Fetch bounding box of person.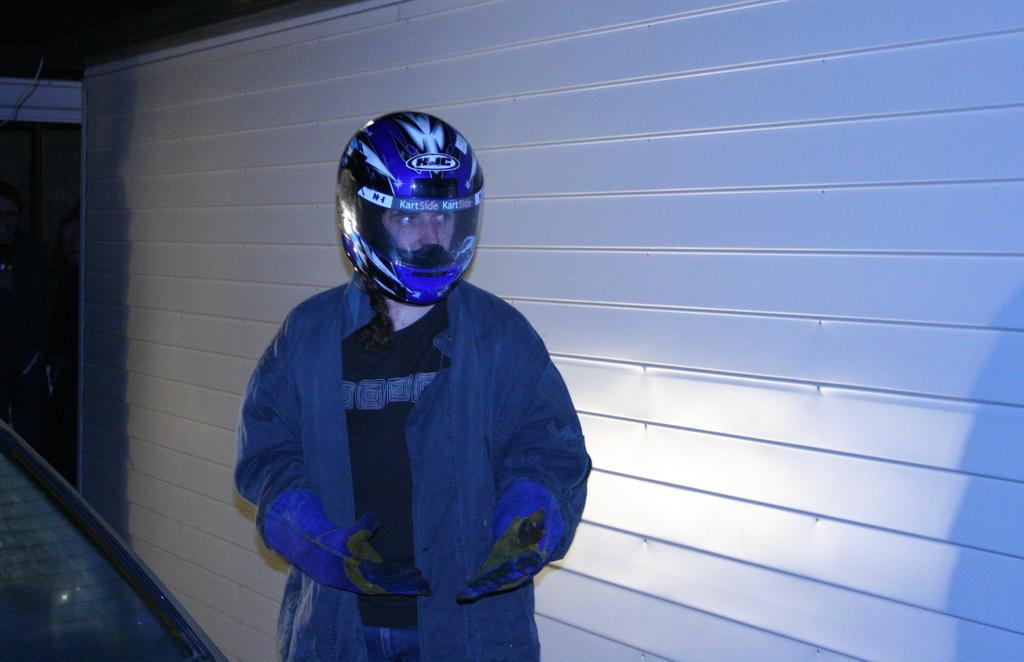
Bbox: BBox(233, 106, 595, 661).
